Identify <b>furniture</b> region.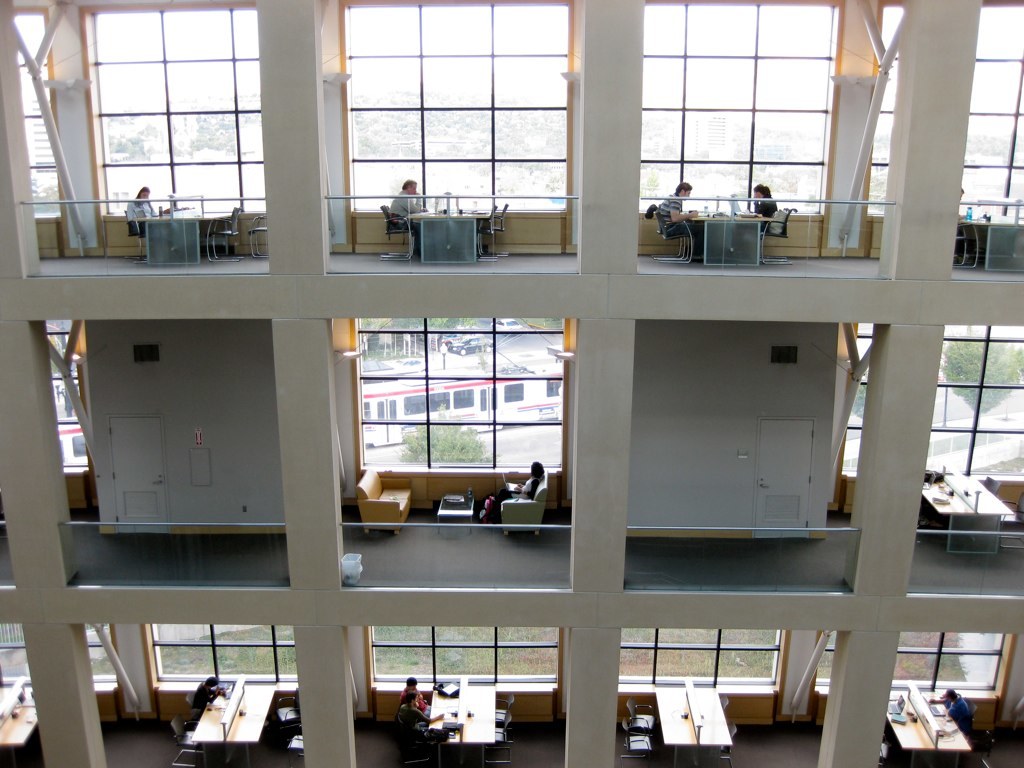
Region: 963 218 1023 276.
